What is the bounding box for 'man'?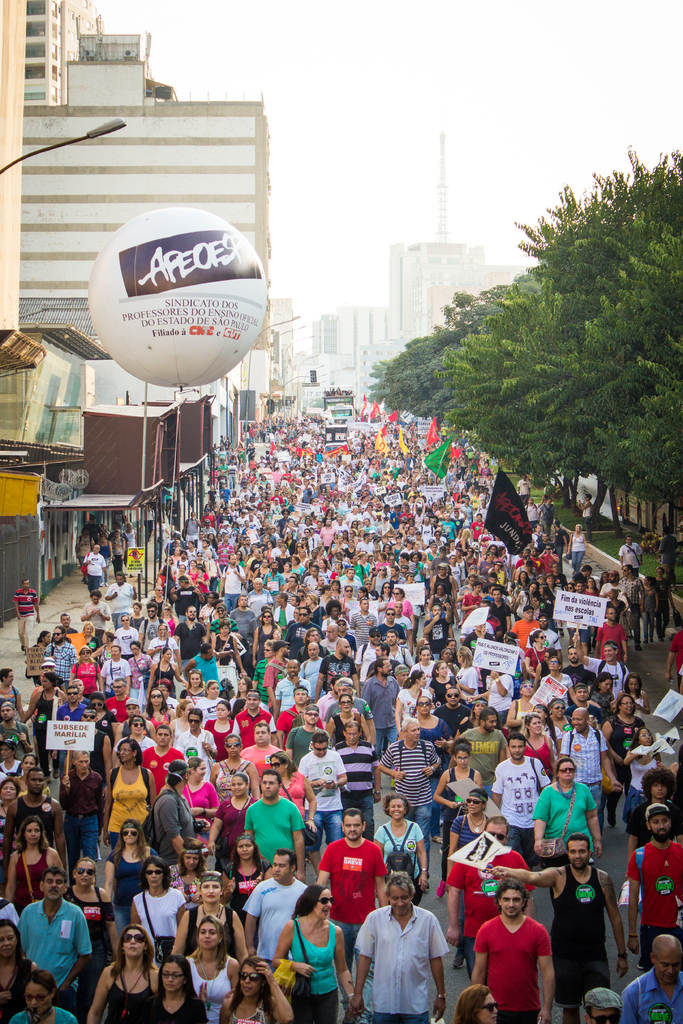
region(451, 556, 464, 589).
